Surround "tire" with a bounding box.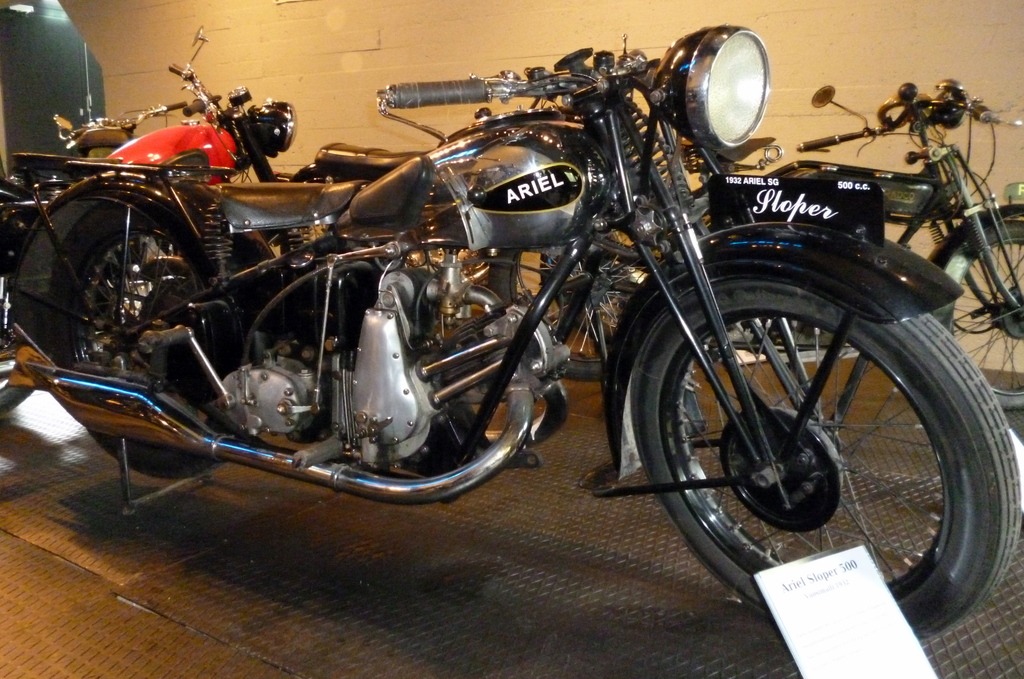
BBox(44, 202, 283, 481).
